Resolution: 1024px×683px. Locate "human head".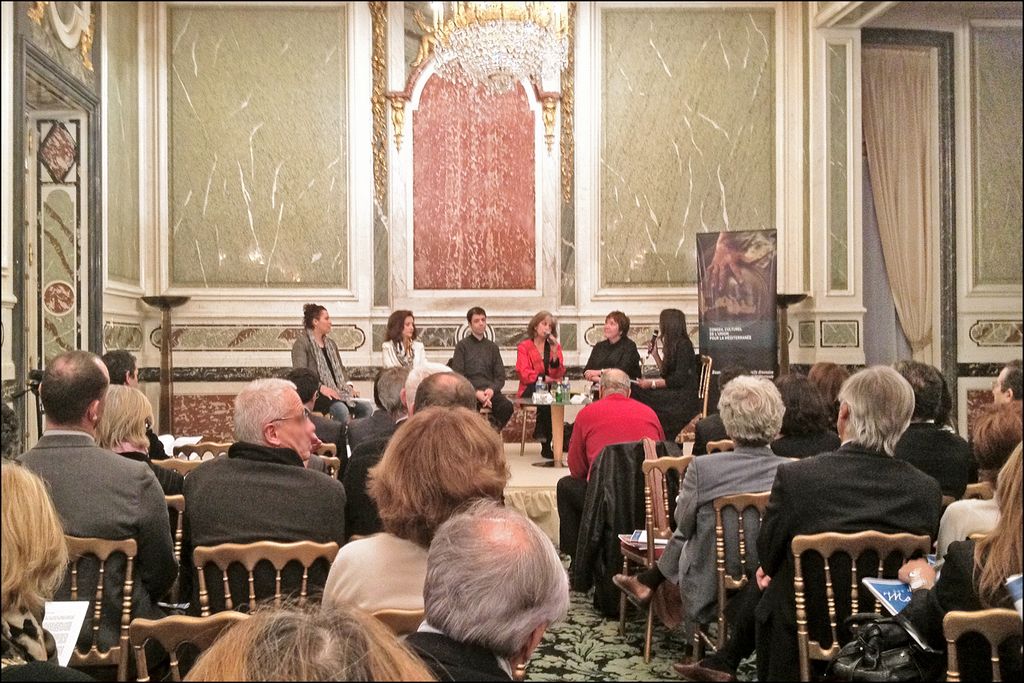
Rect(388, 308, 413, 337).
